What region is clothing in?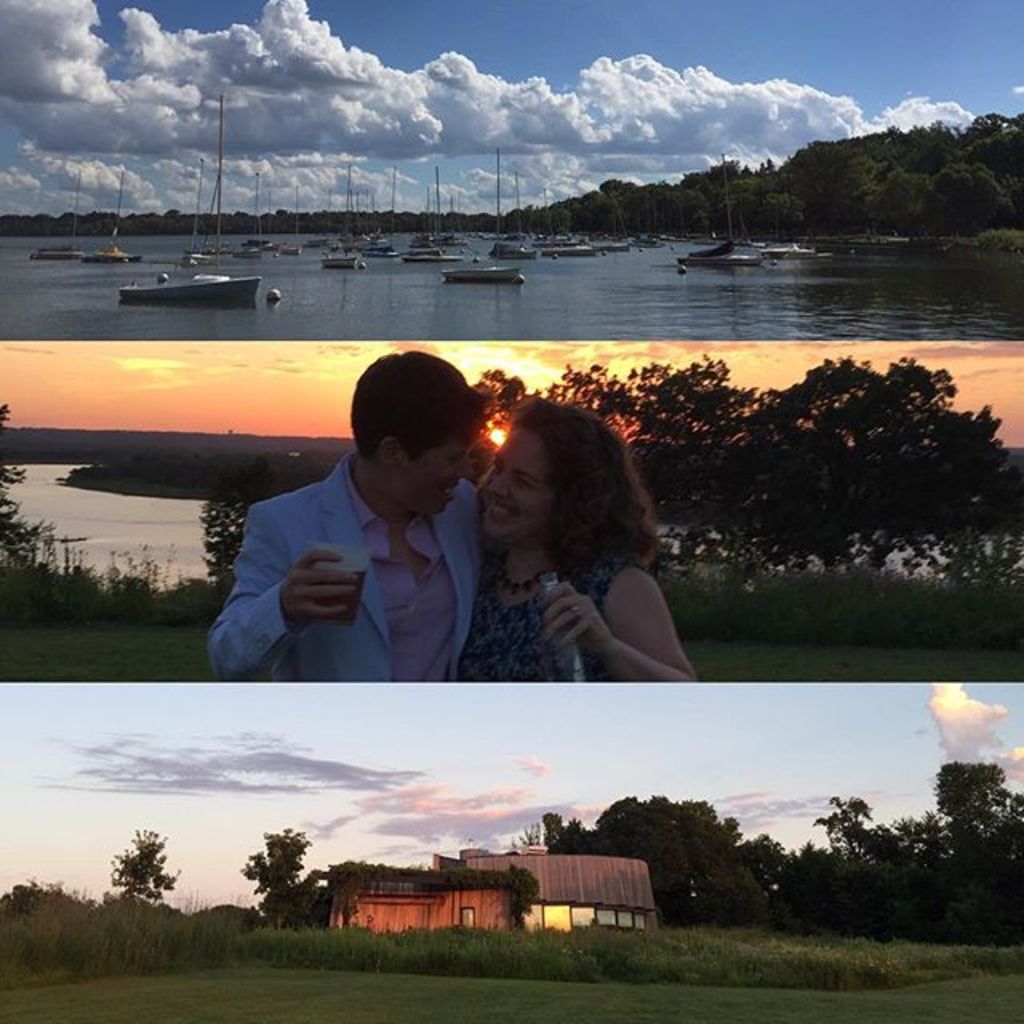
(221, 421, 509, 707).
